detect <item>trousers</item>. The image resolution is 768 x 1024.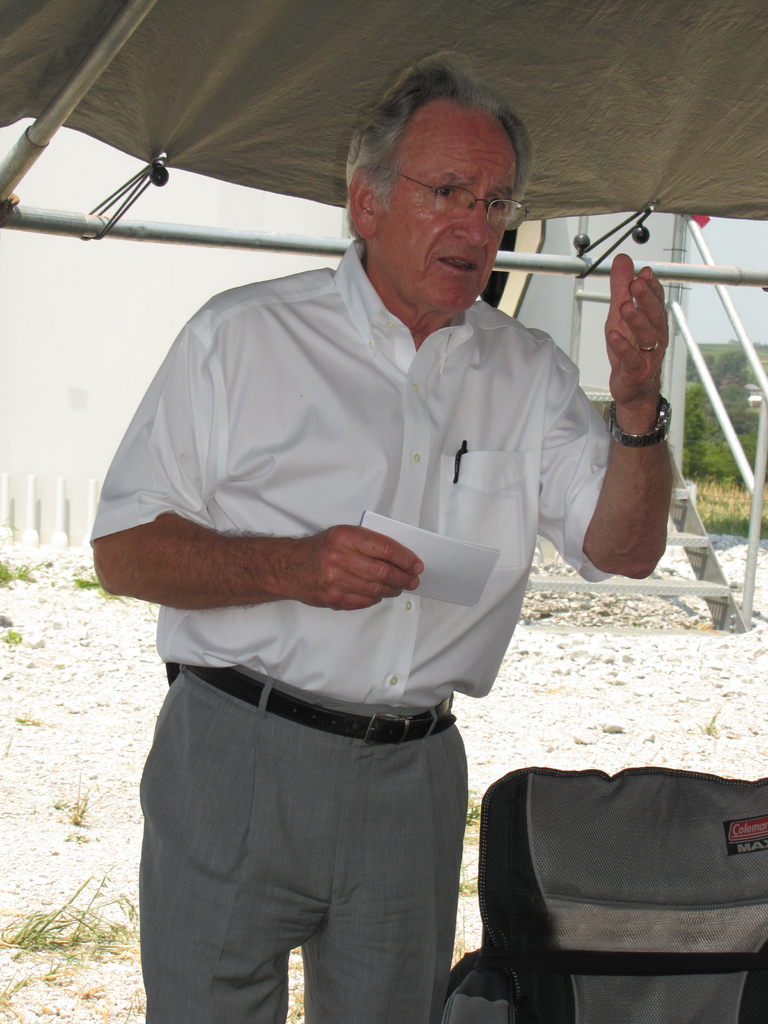
locate(130, 656, 486, 1023).
